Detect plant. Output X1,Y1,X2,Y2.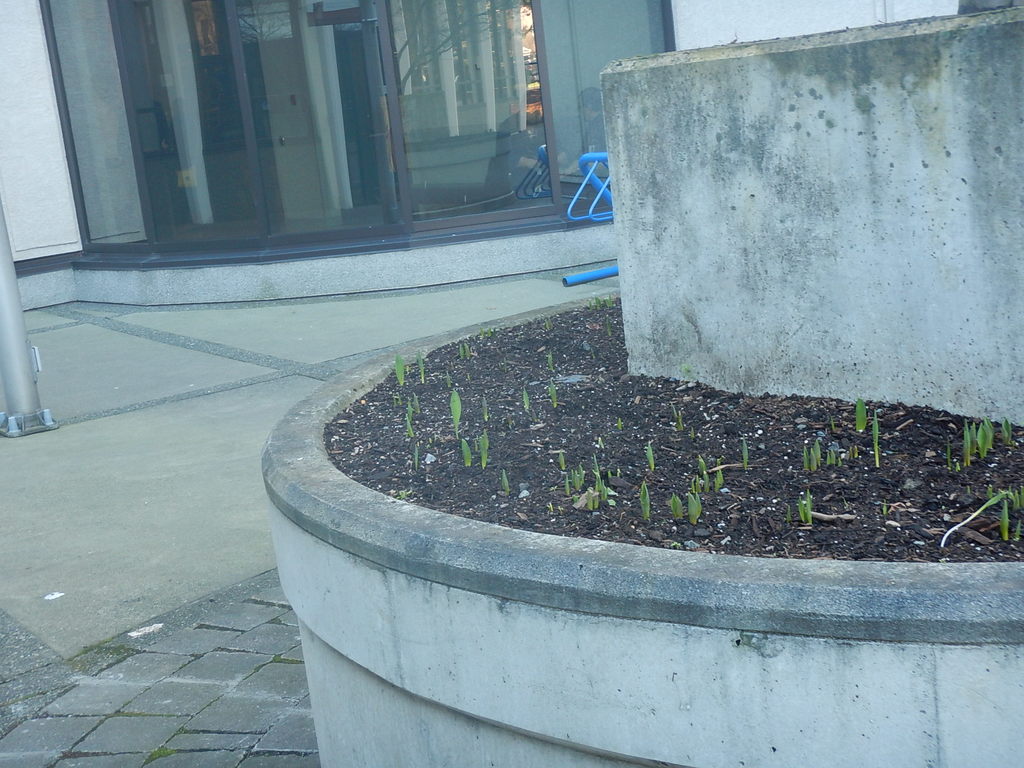
413,348,429,383.
